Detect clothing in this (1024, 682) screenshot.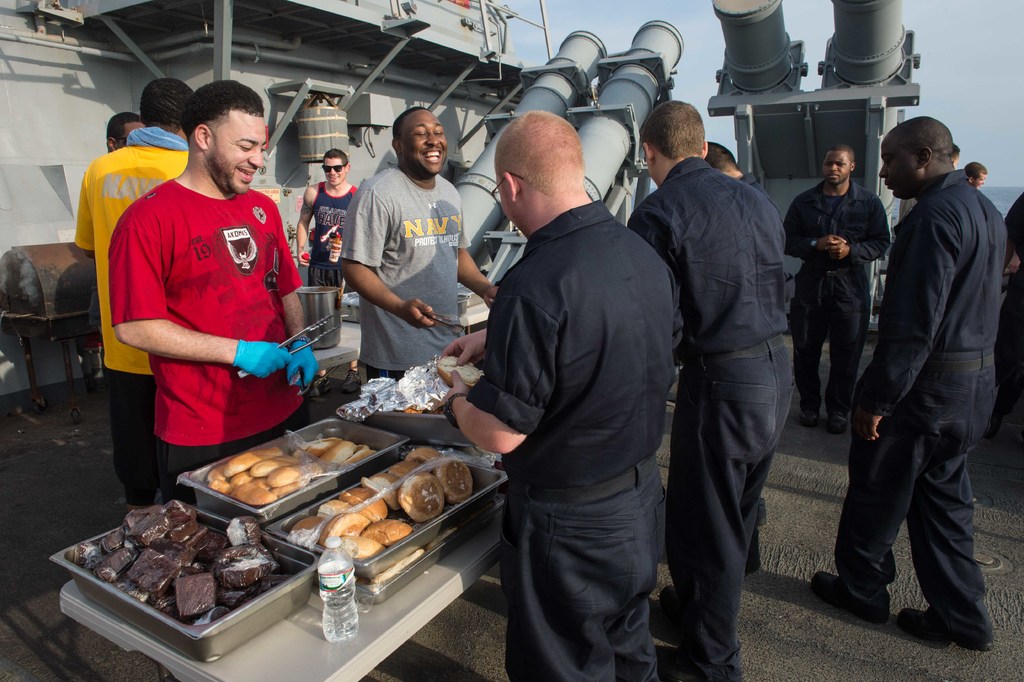
Detection: {"x1": 77, "y1": 122, "x2": 209, "y2": 510}.
